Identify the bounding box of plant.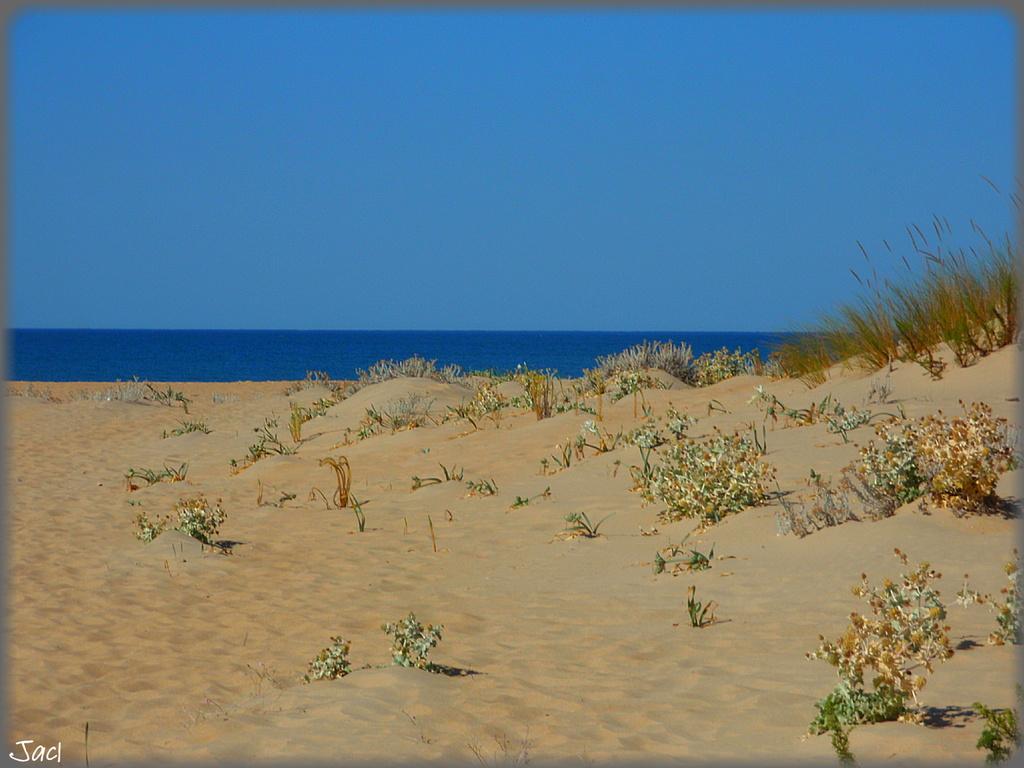
bbox=[310, 454, 353, 509].
